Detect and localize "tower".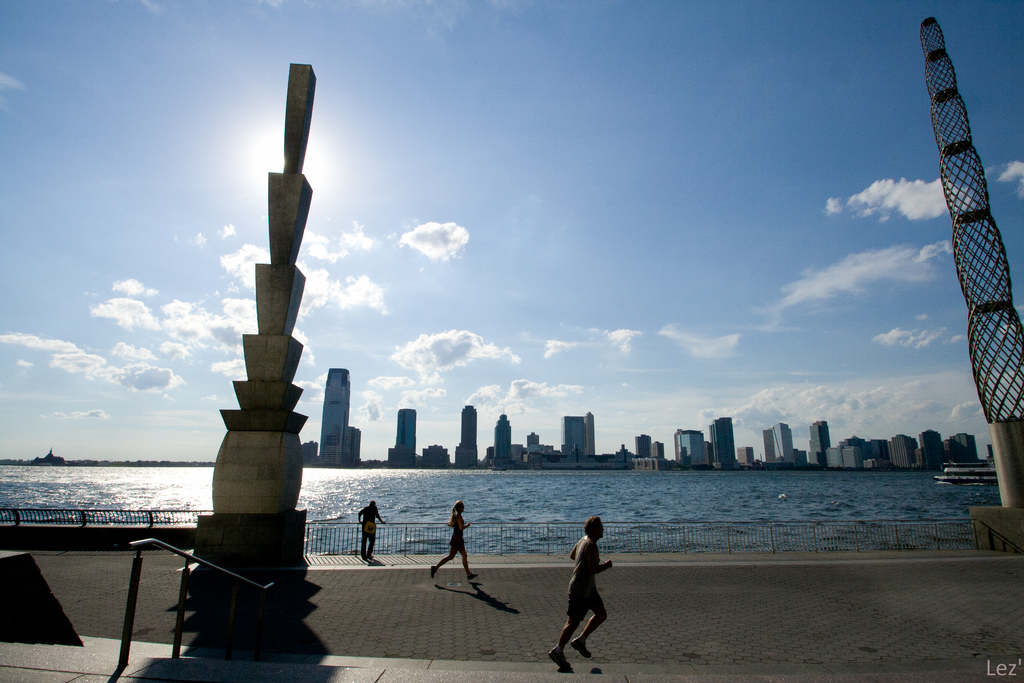
Localized at l=493, t=406, r=514, b=468.
